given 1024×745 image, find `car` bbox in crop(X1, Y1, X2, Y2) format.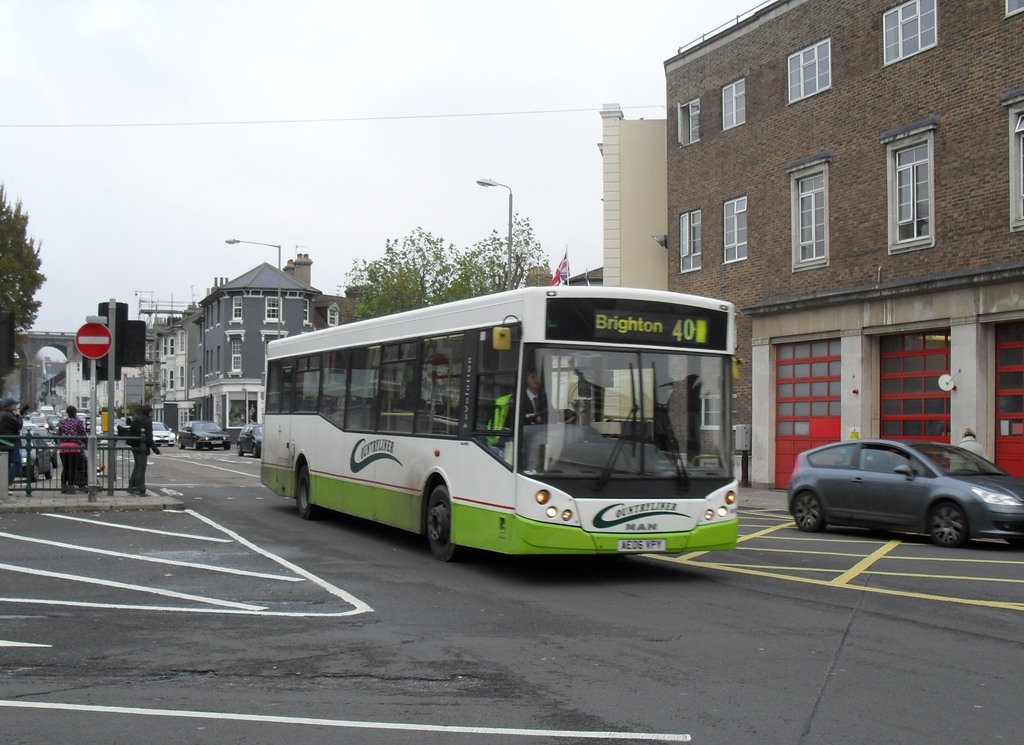
crop(15, 427, 52, 473).
